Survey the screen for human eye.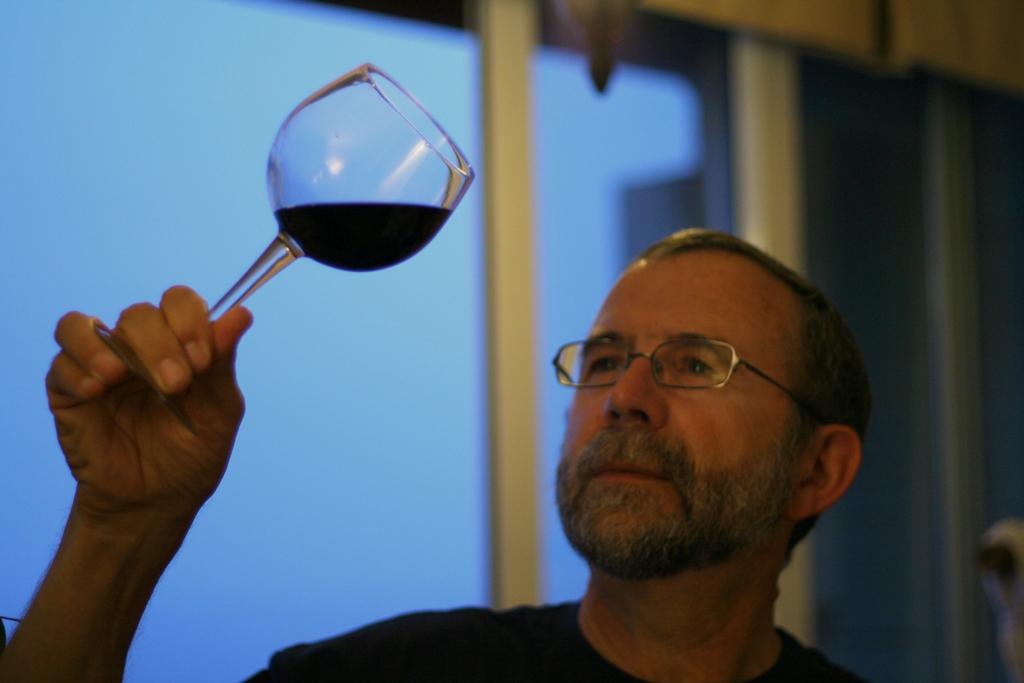
Survey found: box(677, 349, 725, 379).
